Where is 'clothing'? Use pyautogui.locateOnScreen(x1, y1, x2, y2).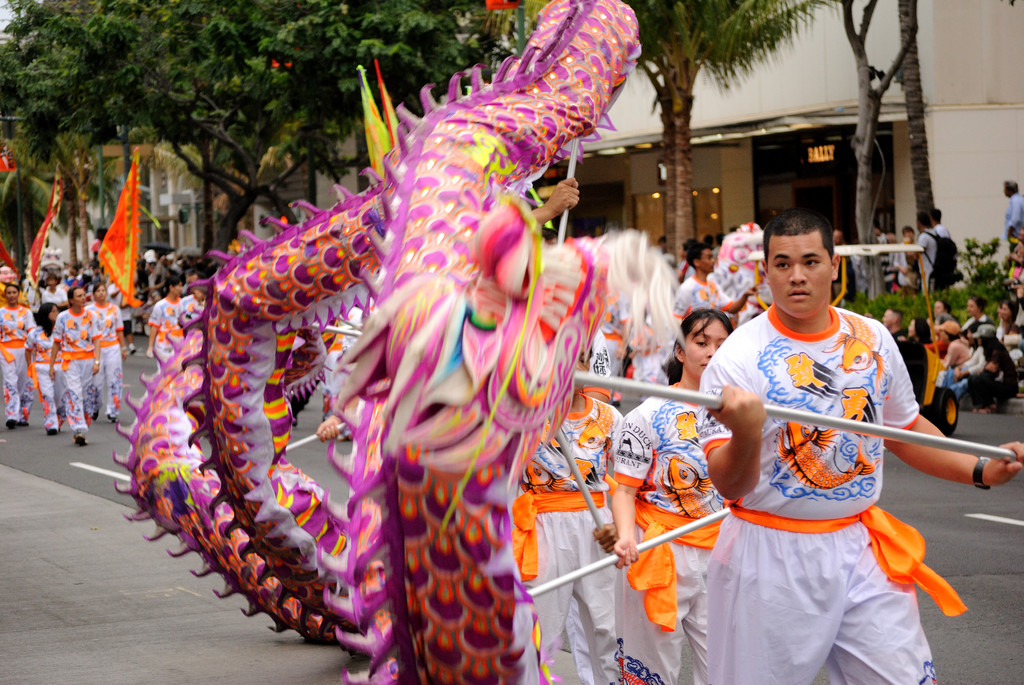
pyautogui.locateOnScreen(897, 239, 949, 311).
